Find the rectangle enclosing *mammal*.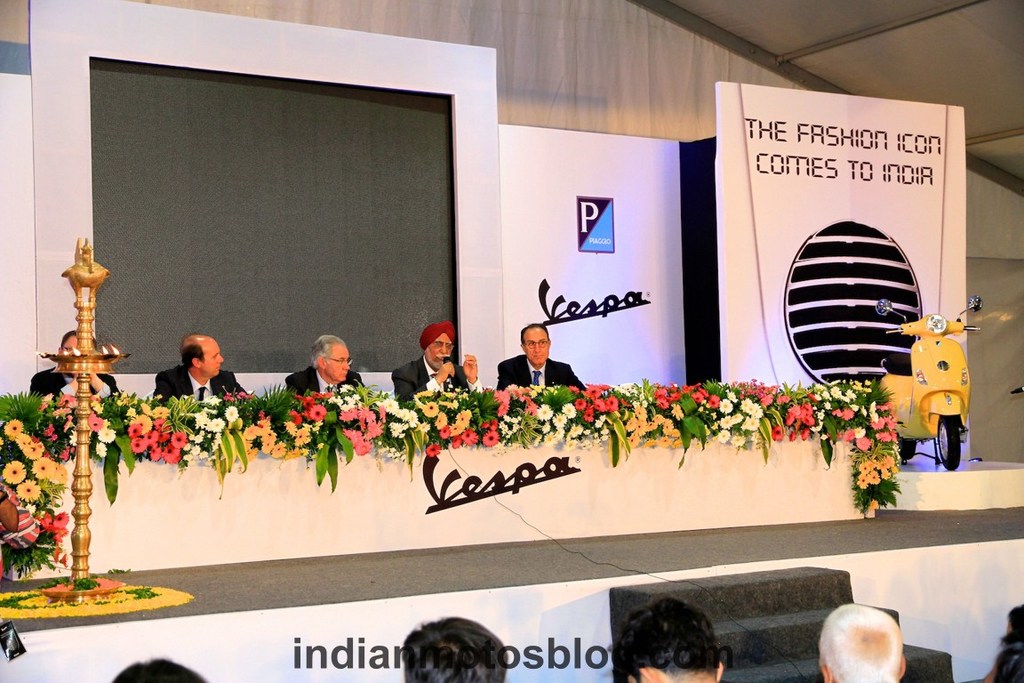
x1=631 y1=599 x2=728 y2=679.
